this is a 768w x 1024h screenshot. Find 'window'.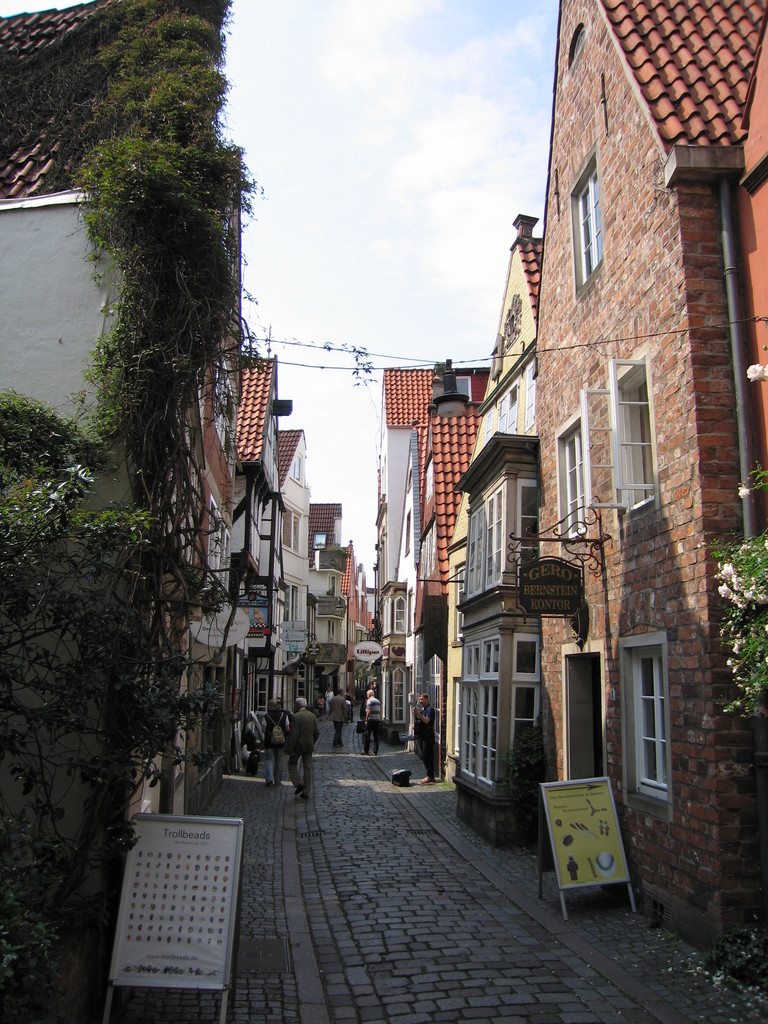
Bounding box: crop(464, 475, 529, 599).
